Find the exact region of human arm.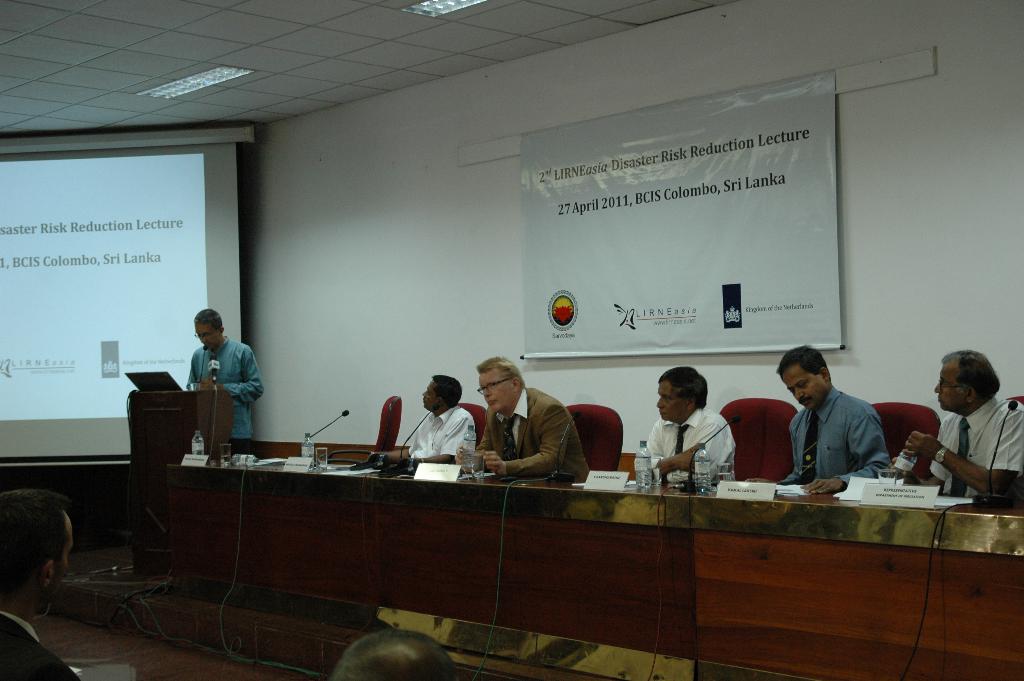
Exact region: l=660, t=412, r=735, b=483.
